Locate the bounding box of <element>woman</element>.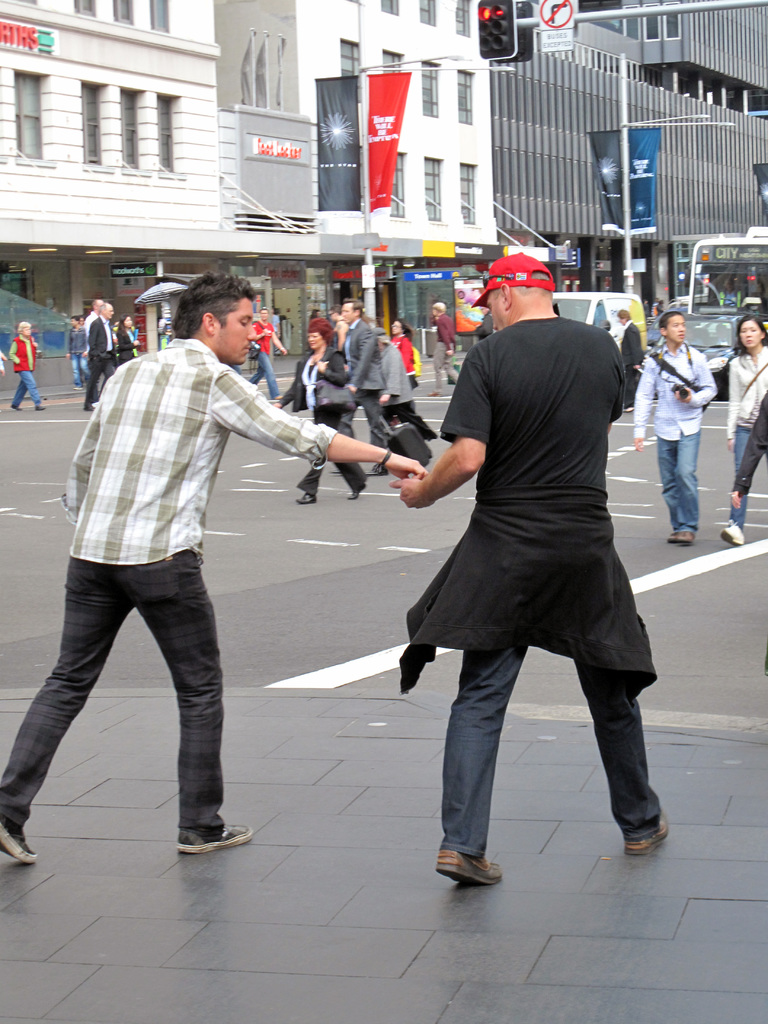
Bounding box: l=116, t=314, r=138, b=365.
